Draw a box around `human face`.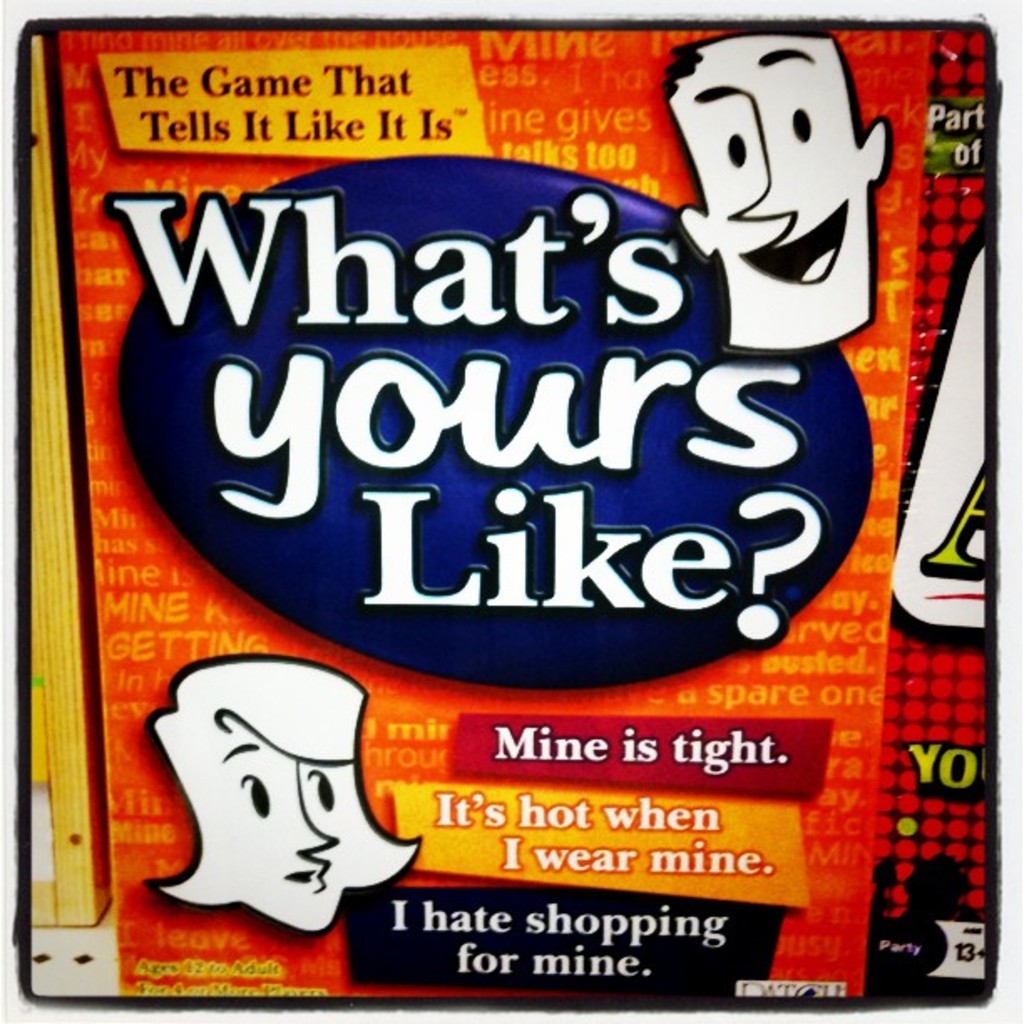
region(202, 709, 350, 932).
